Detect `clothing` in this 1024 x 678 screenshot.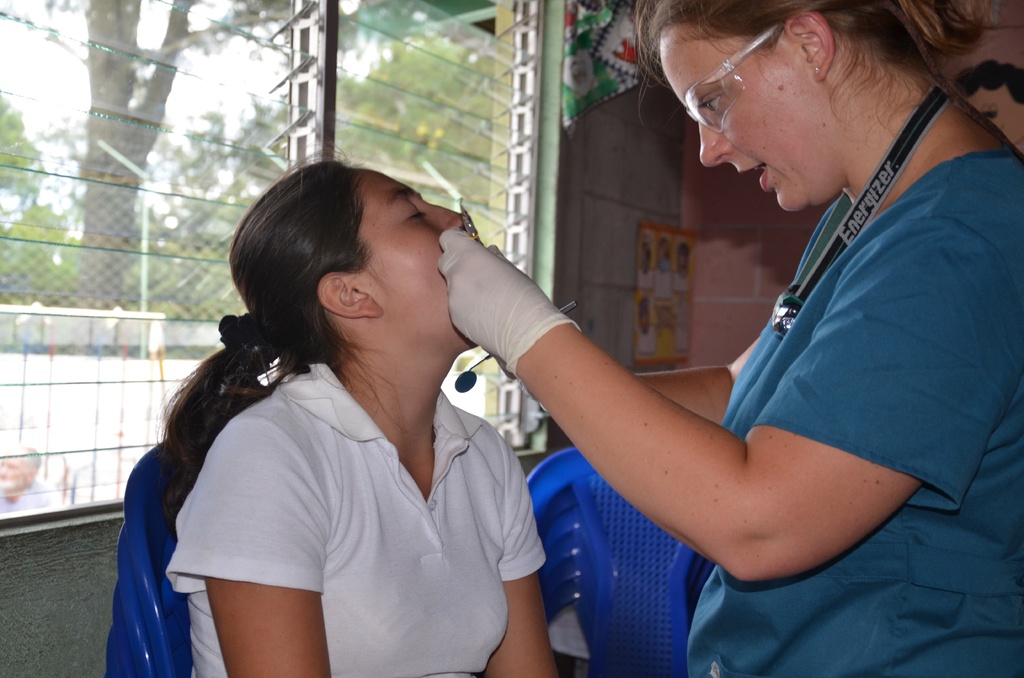
Detection: x1=140 y1=303 x2=547 y2=647.
